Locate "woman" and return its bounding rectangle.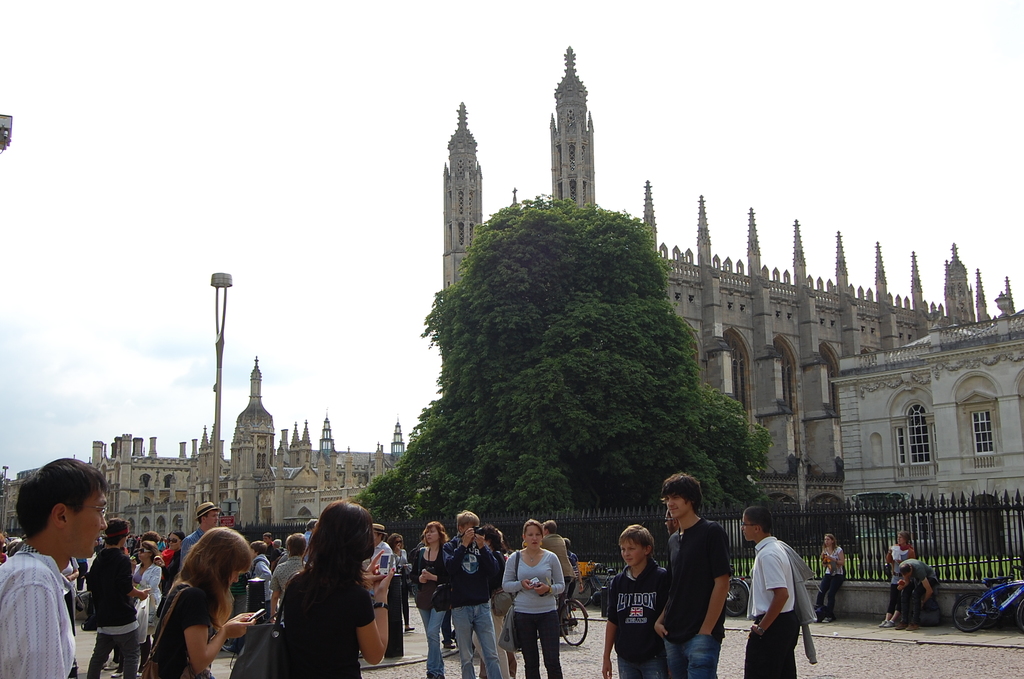
(602,524,671,678).
